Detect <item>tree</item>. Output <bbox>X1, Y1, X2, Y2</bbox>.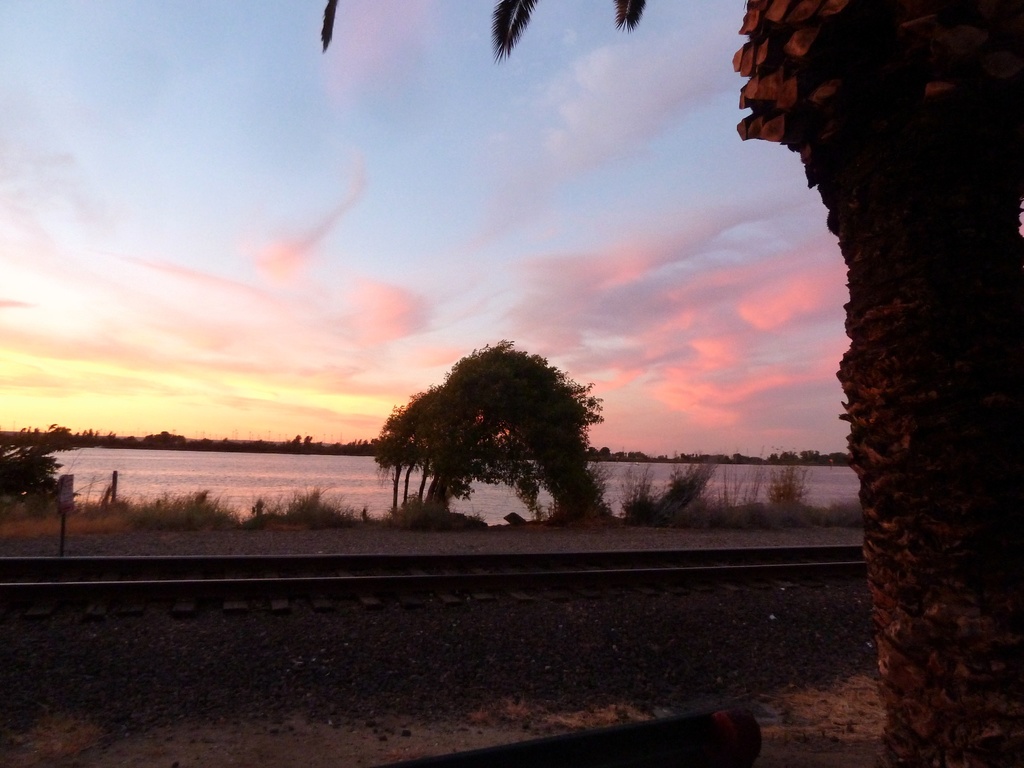
<bbox>324, 0, 1023, 767</bbox>.
